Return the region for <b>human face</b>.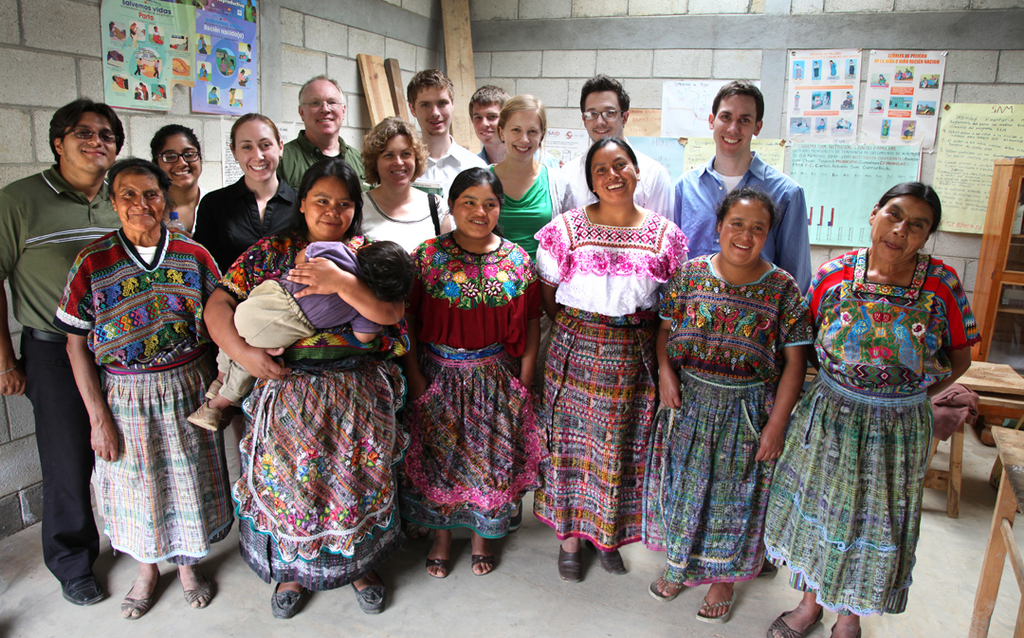
302/81/343/142.
